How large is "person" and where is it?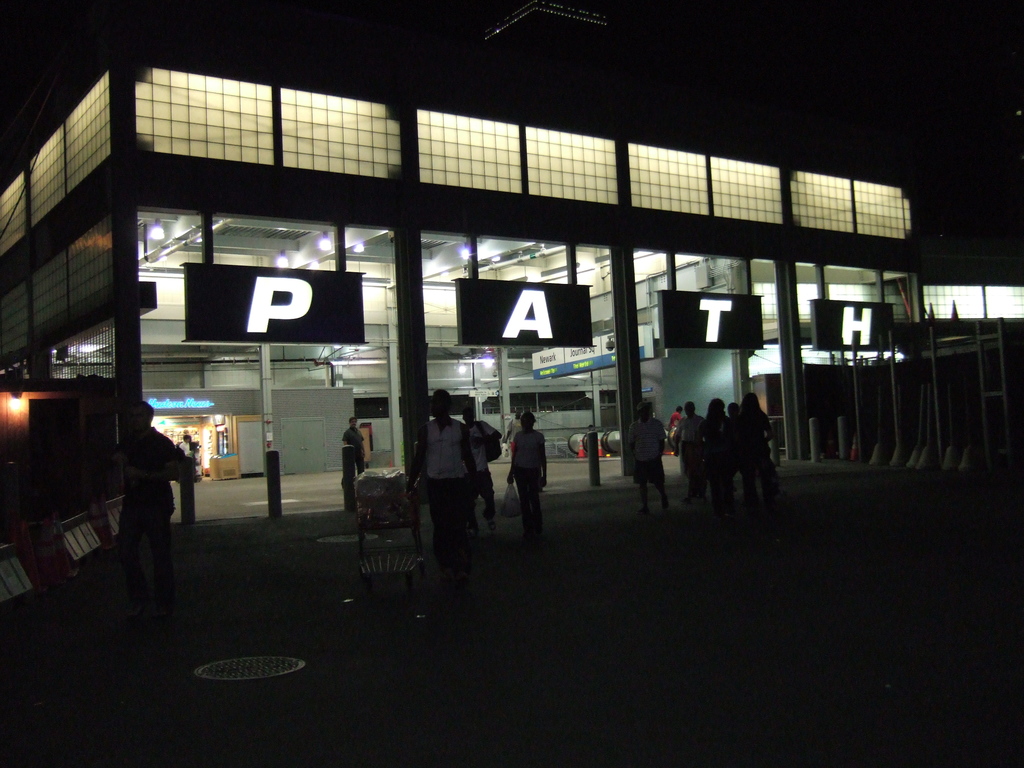
Bounding box: <box>337,406,373,481</box>.
